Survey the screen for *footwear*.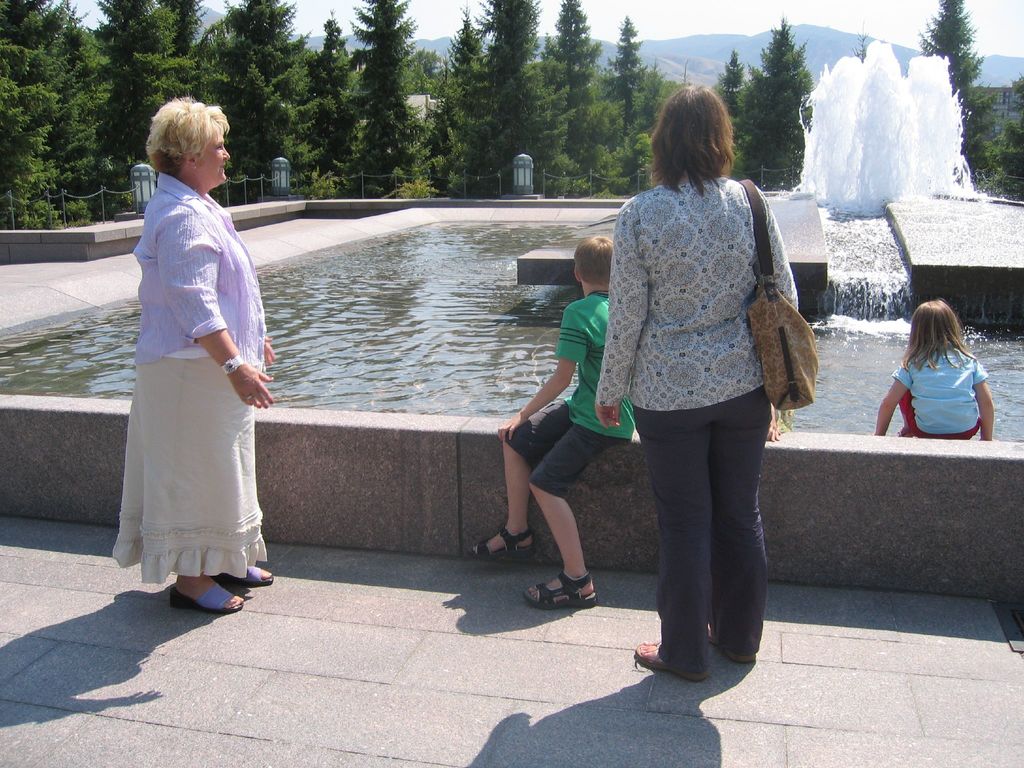
Survey found: region(219, 560, 272, 585).
